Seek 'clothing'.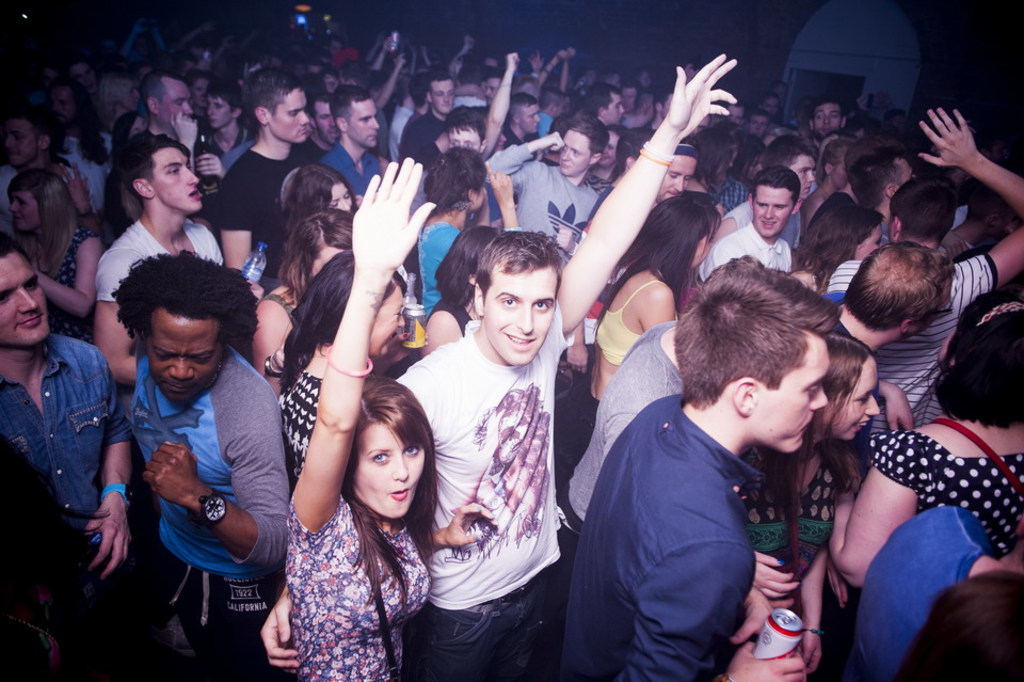
742 440 844 594.
